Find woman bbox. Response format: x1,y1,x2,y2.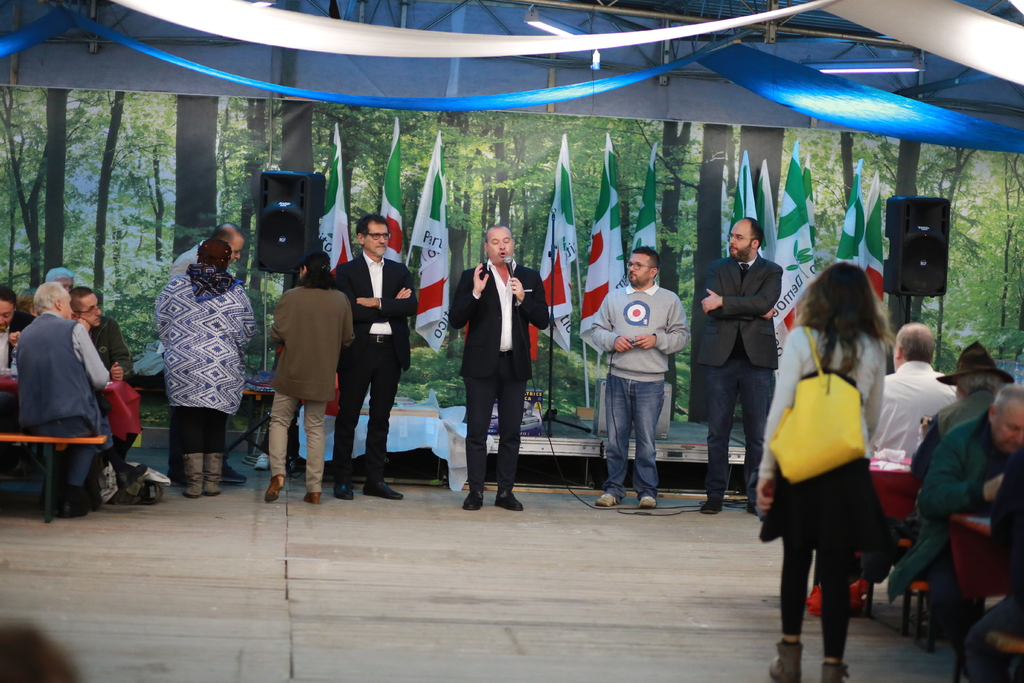
756,263,901,682.
